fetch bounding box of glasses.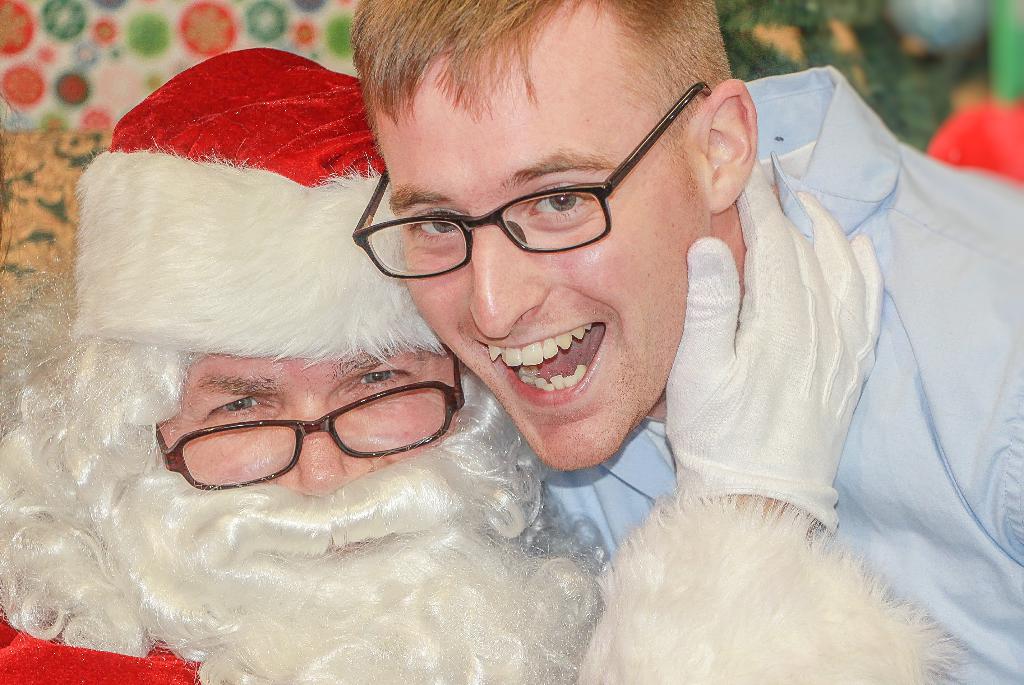
Bbox: (351,81,713,282).
